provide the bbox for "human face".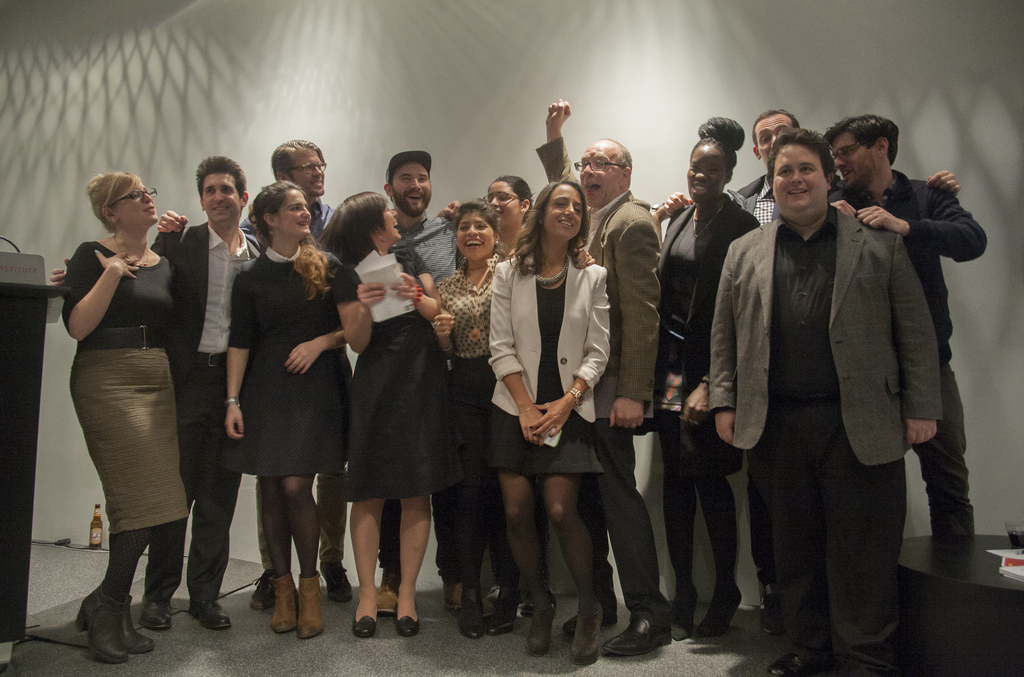
pyautogui.locateOnScreen(198, 168, 236, 227).
